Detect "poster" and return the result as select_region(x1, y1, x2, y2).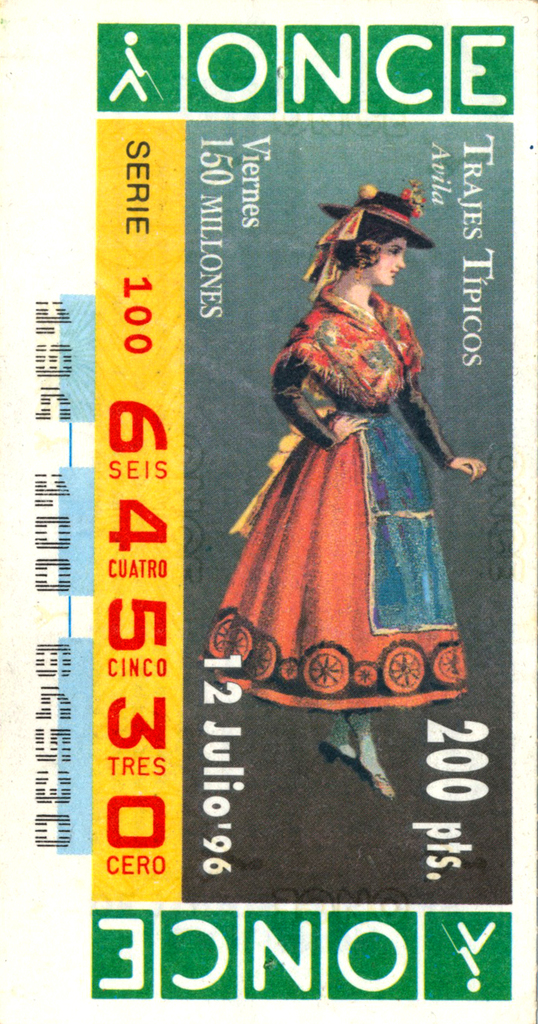
select_region(0, 0, 537, 1023).
